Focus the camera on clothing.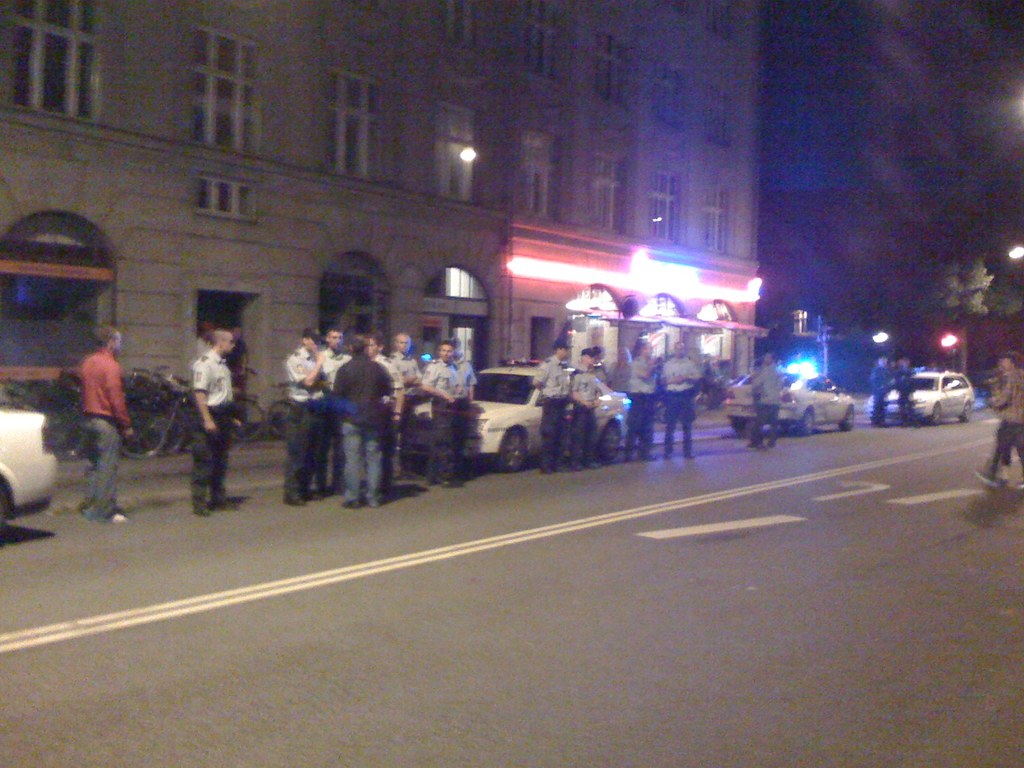
Focus region: x1=196, y1=339, x2=217, y2=358.
